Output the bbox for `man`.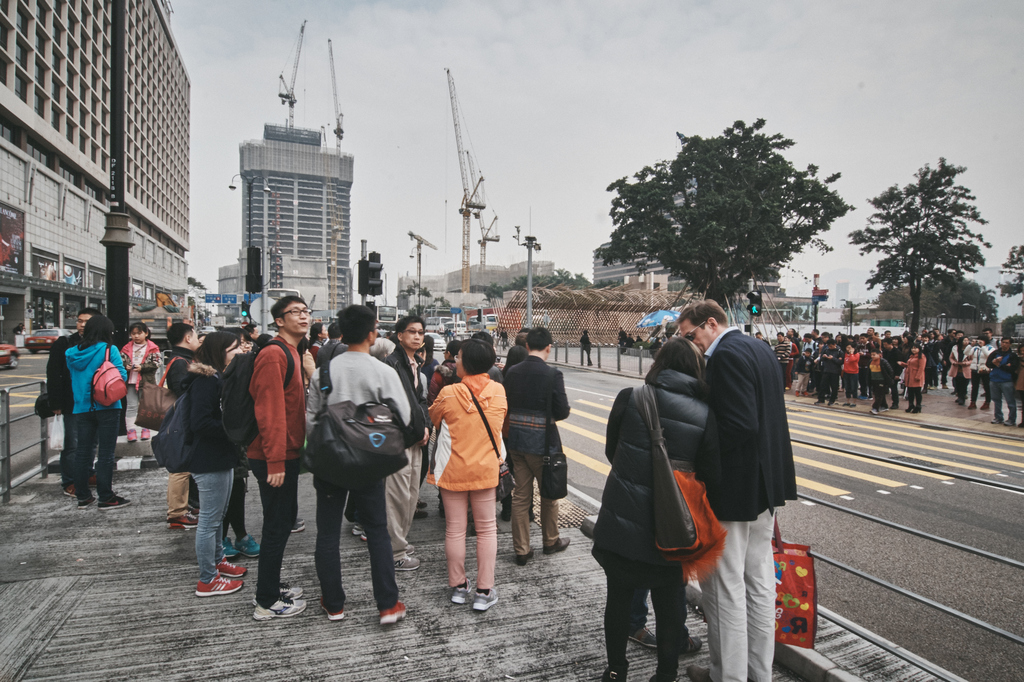
x1=516 y1=332 x2=528 y2=349.
